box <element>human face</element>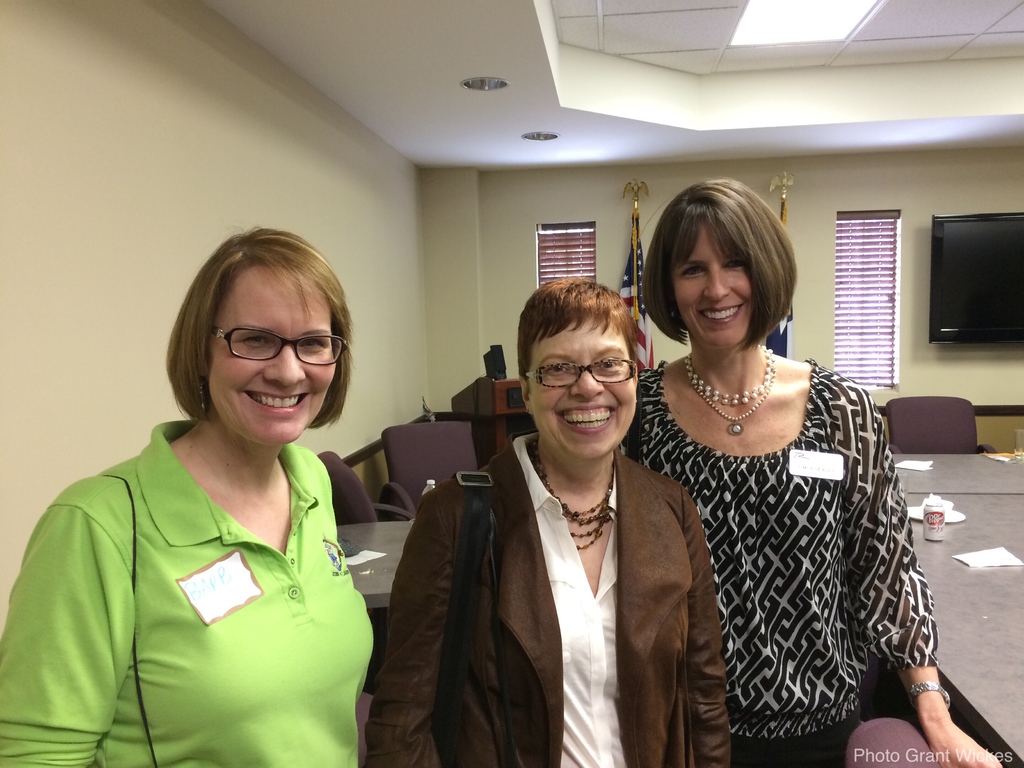
[left=522, top=310, right=640, bottom=467]
